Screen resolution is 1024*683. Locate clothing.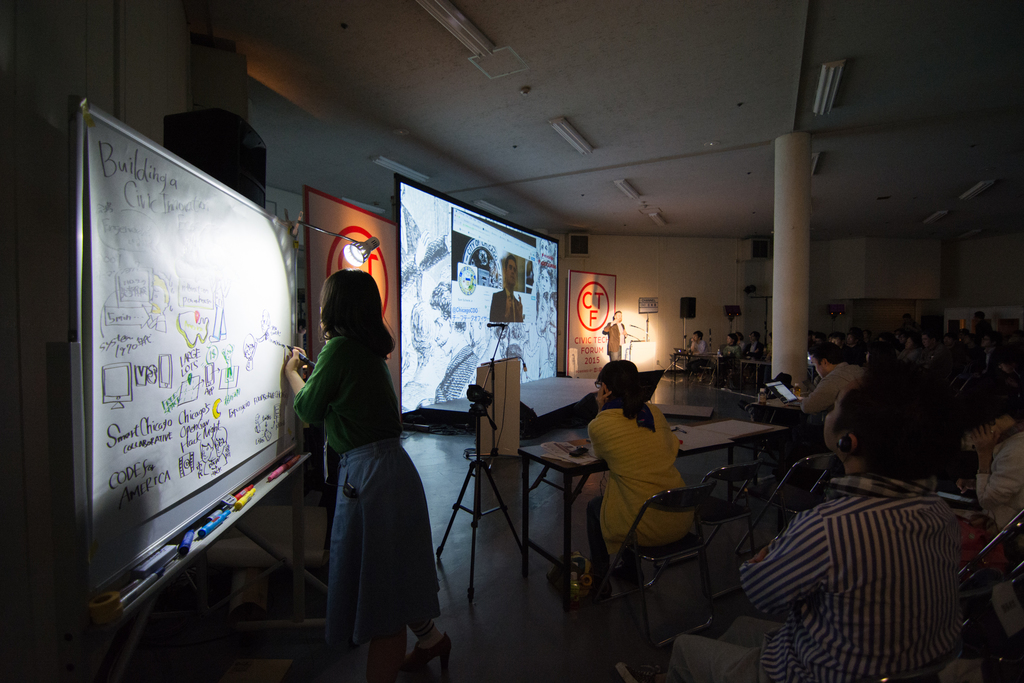
locate(751, 340, 766, 357).
